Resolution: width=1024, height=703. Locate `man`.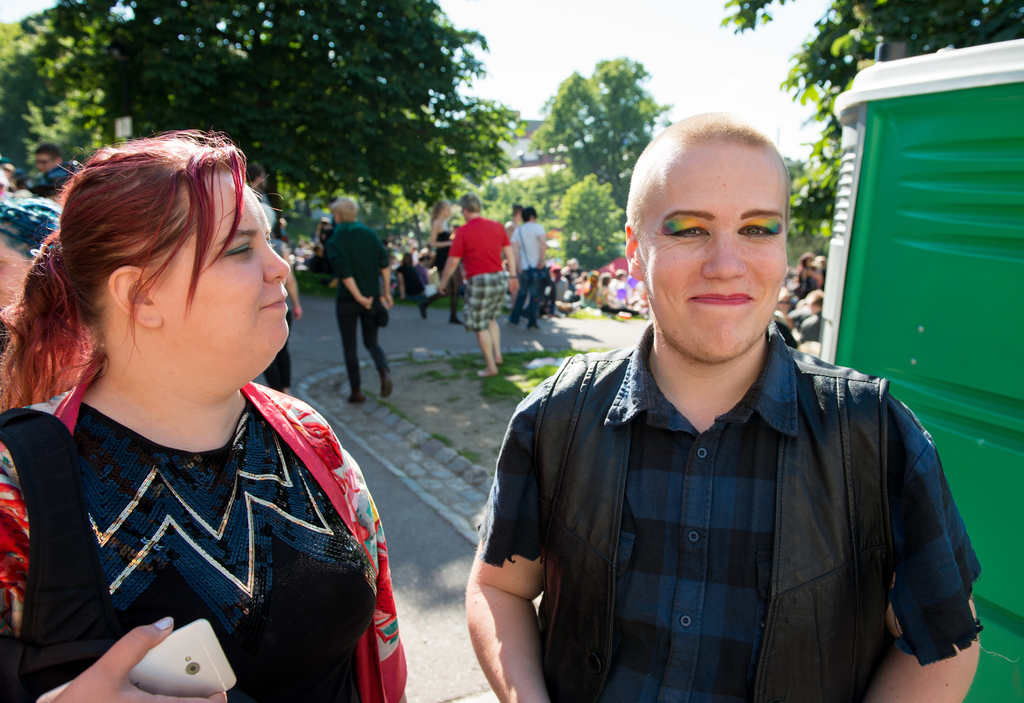
[left=437, top=191, right=520, bottom=376].
